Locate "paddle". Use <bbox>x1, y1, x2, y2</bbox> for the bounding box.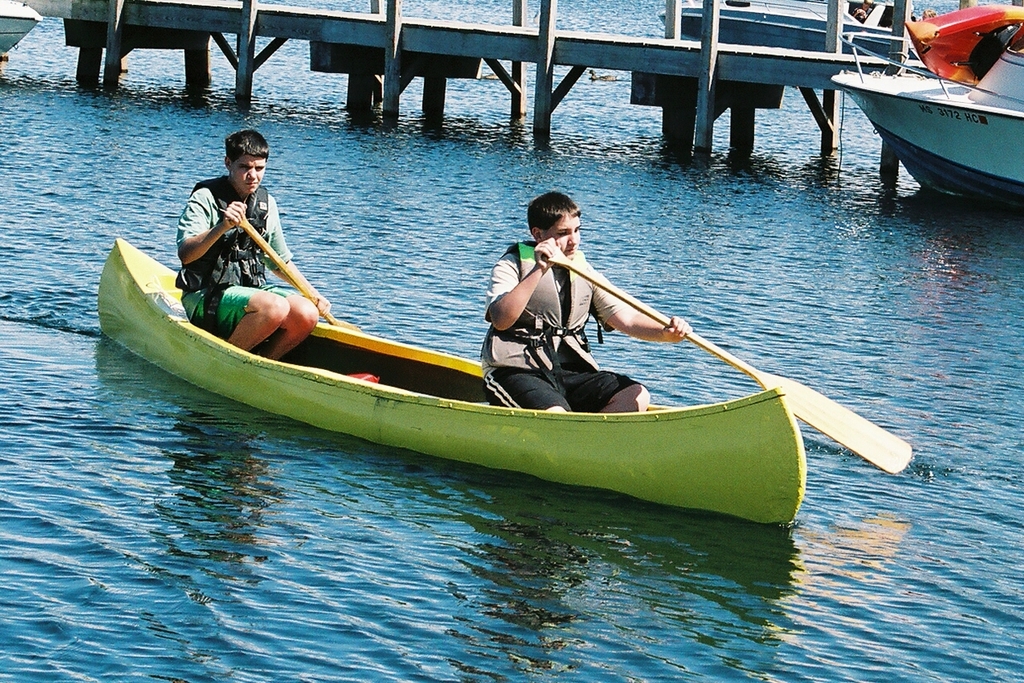
<bbox>197, 190, 371, 335</bbox>.
